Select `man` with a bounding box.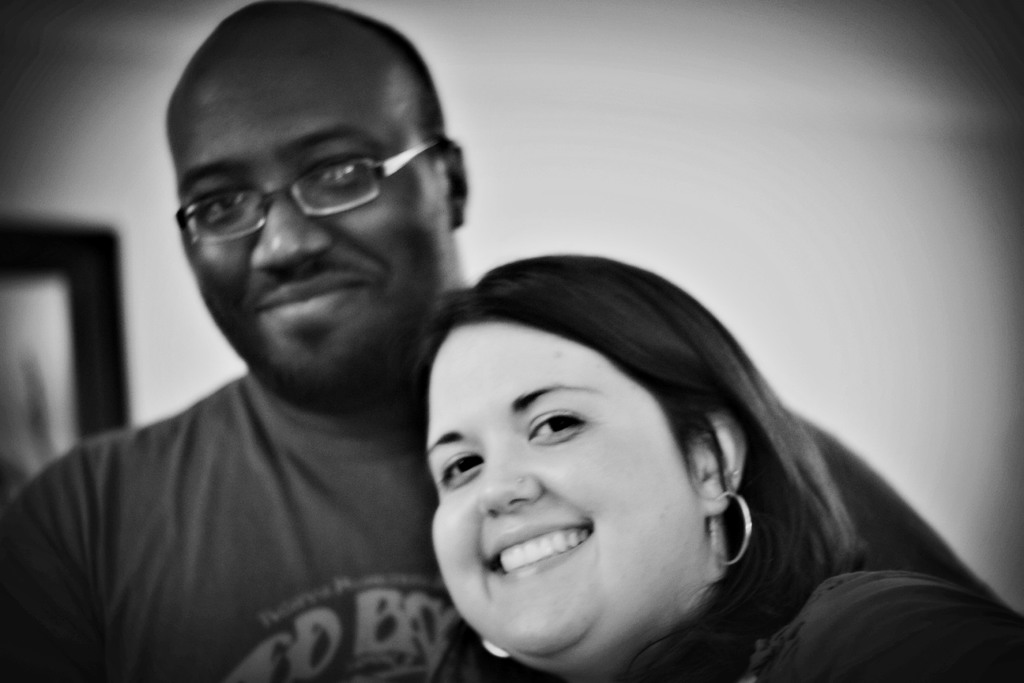
[0,0,465,682].
